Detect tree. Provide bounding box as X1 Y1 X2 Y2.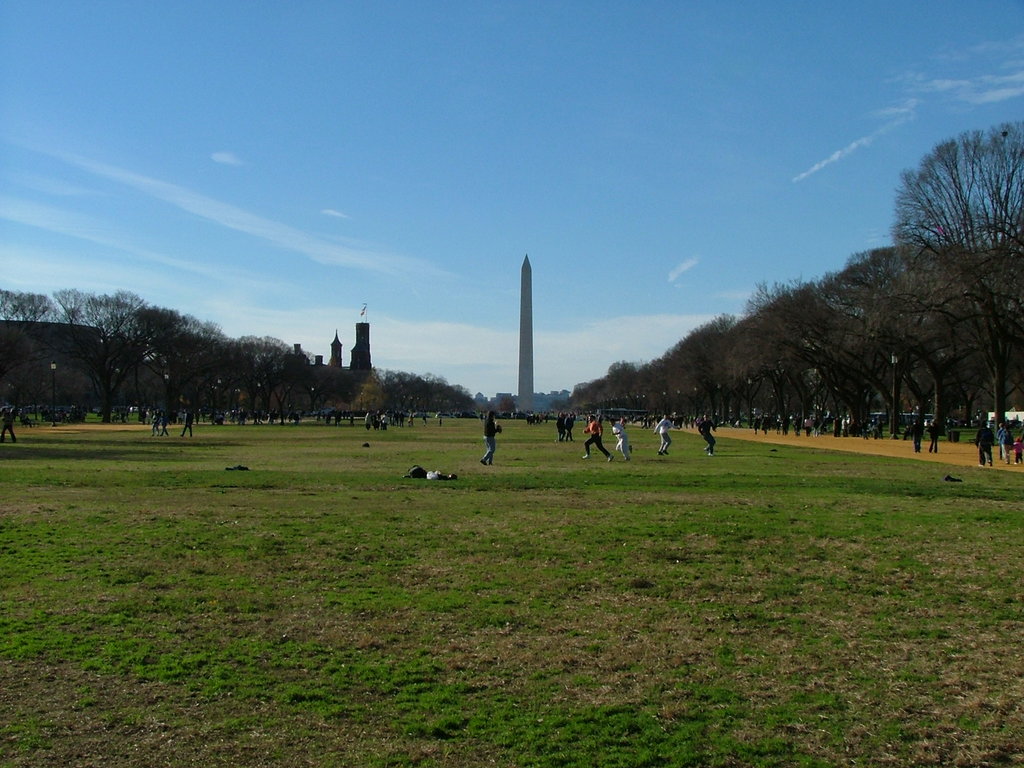
887 234 1023 435.
